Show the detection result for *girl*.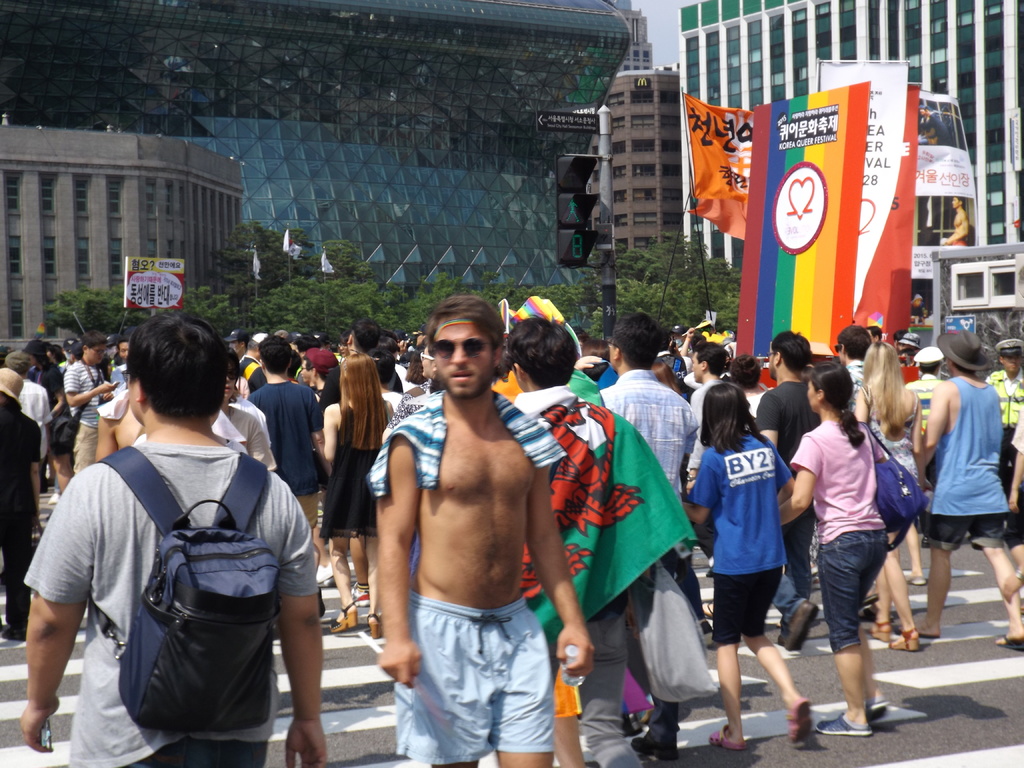
box=[852, 343, 917, 655].
